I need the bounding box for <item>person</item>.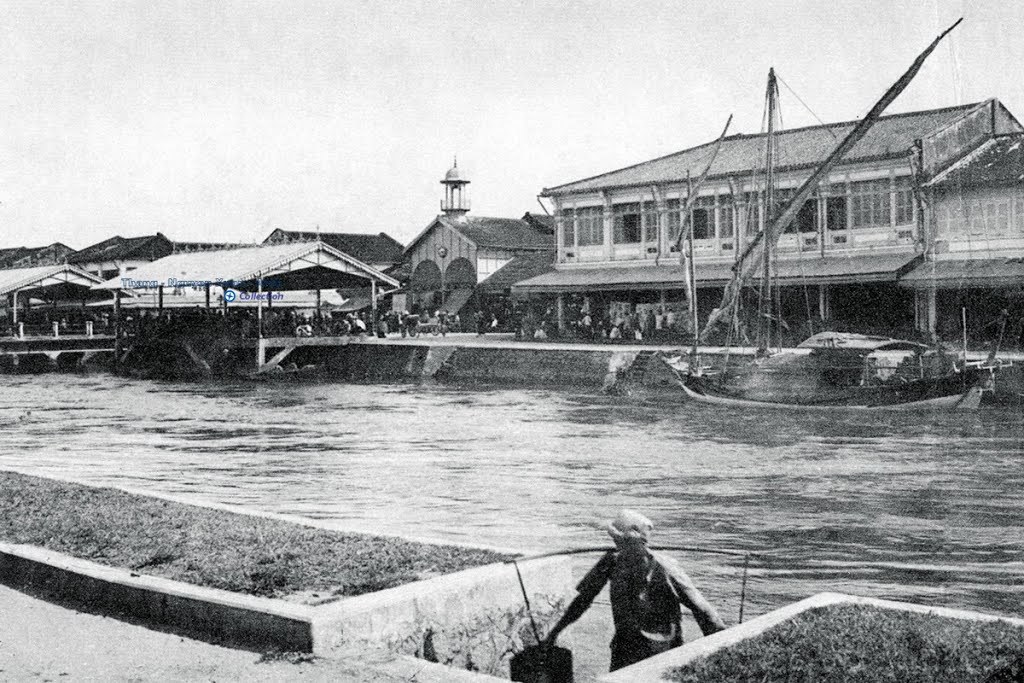
Here it is: <region>528, 506, 721, 665</region>.
